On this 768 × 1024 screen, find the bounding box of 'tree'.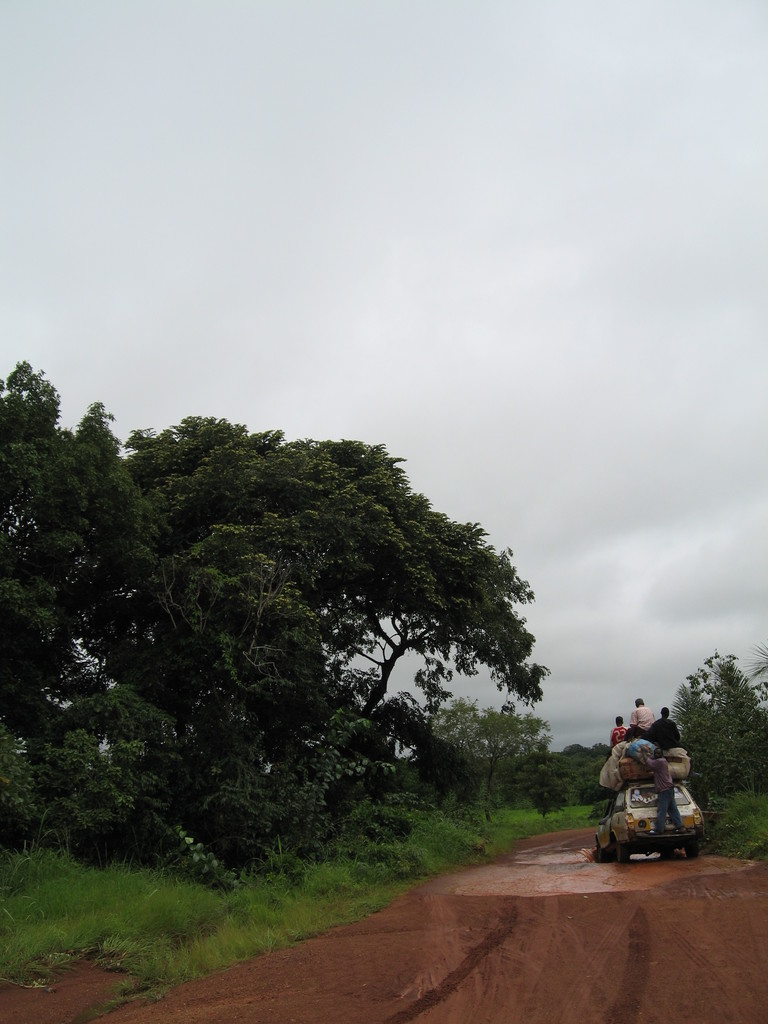
Bounding box: [682, 641, 767, 785].
